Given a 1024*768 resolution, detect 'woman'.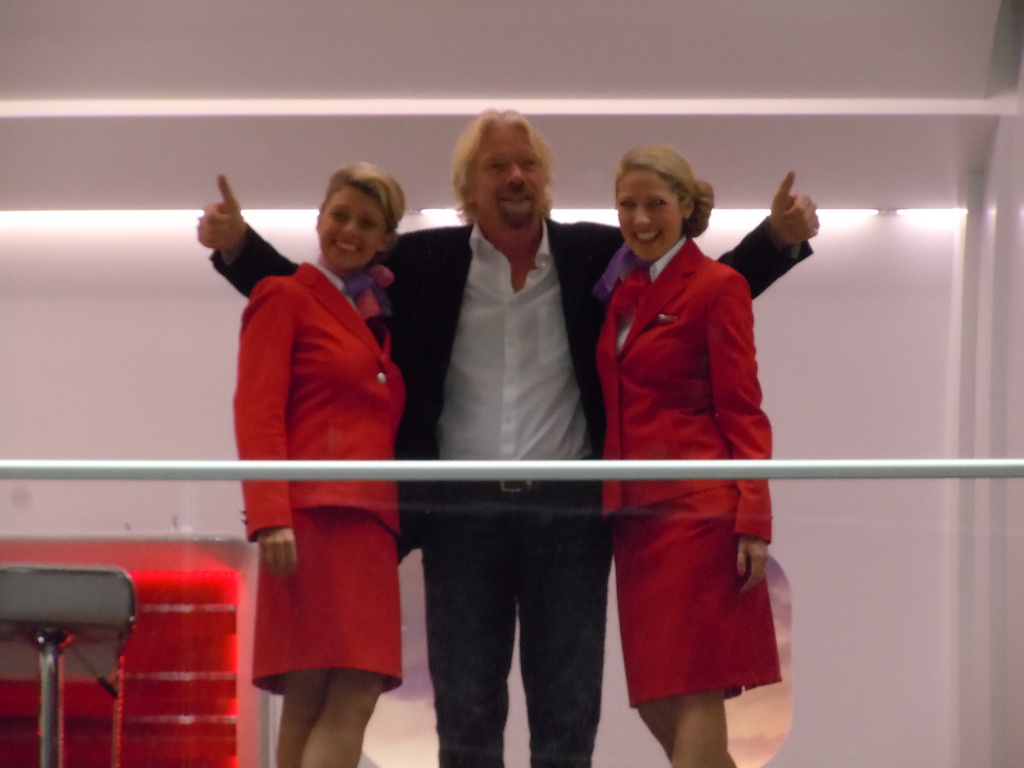
578 142 792 767.
